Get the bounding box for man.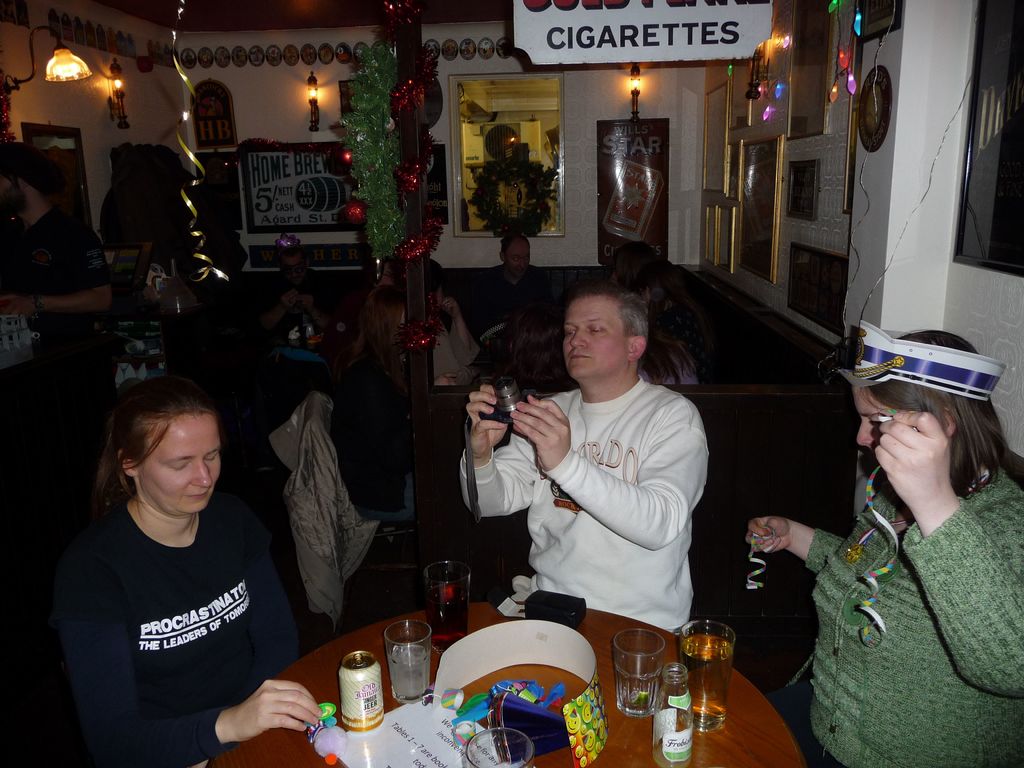
l=445, t=279, r=703, b=639.
